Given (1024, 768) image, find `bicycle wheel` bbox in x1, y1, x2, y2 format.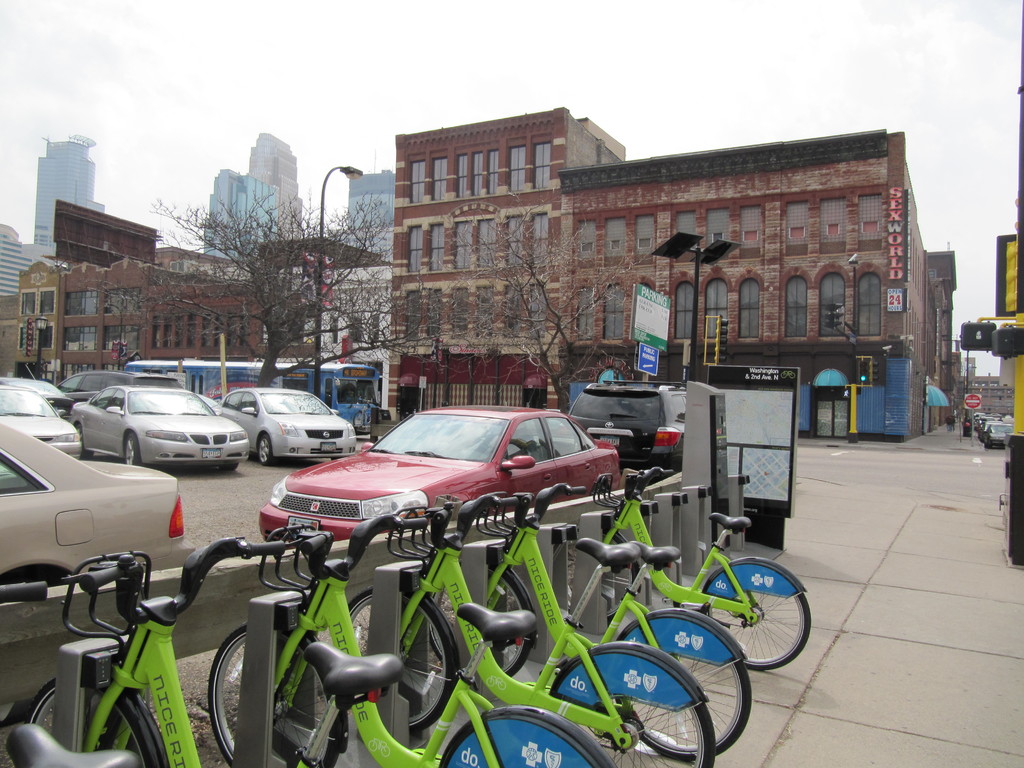
428, 544, 541, 675.
